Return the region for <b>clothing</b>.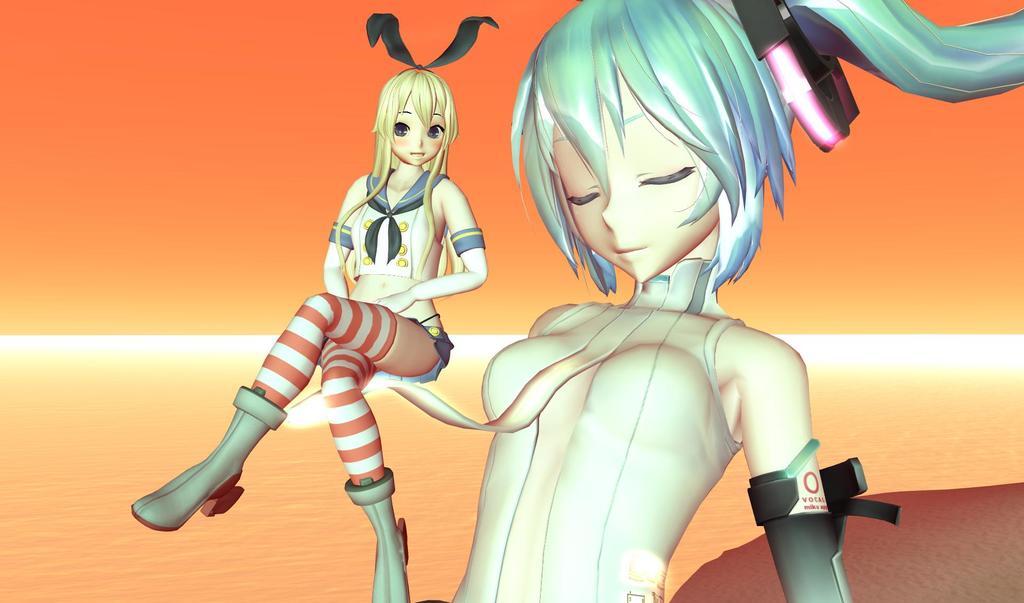
316/307/453/384.
